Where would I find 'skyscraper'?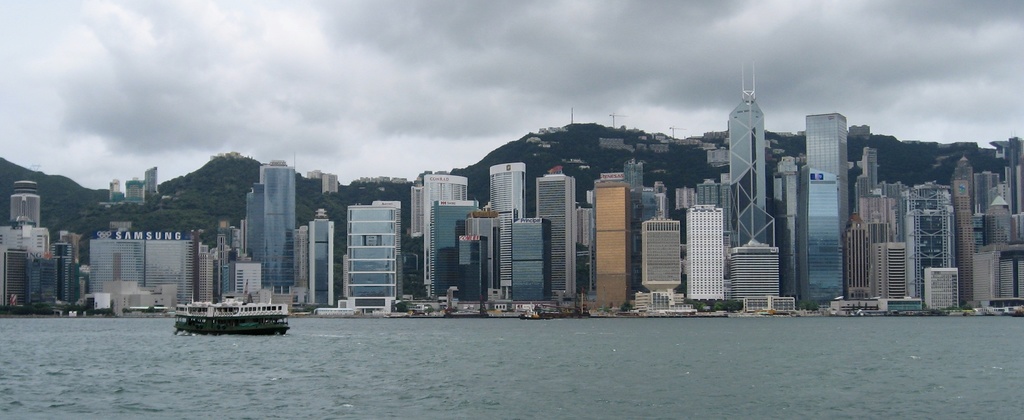
At [x1=950, y1=155, x2=977, y2=208].
